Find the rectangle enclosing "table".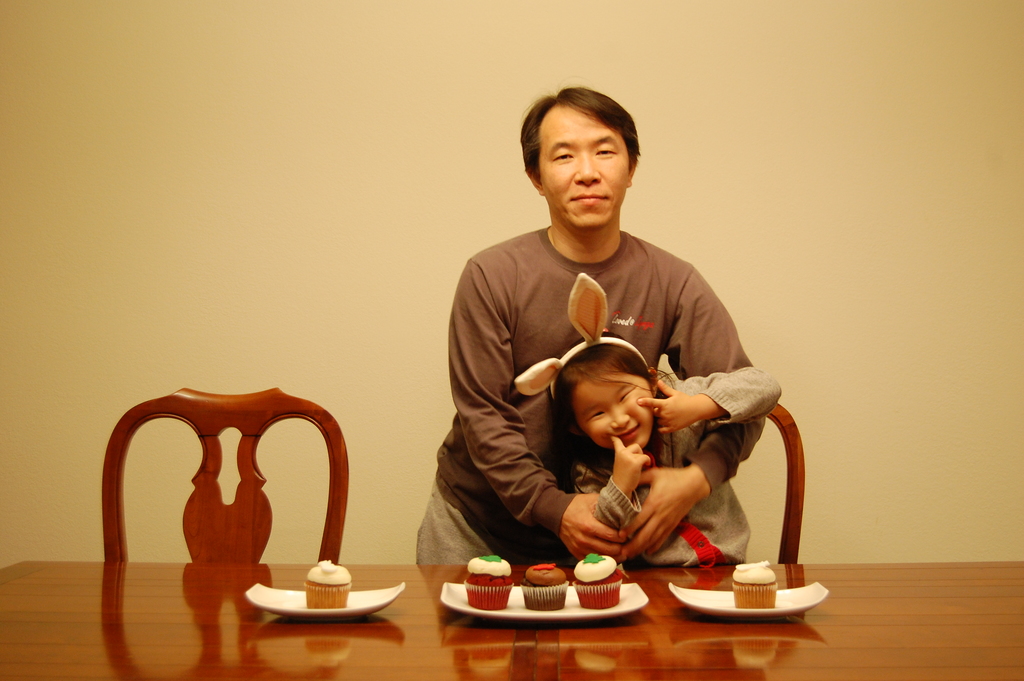
(0, 564, 1023, 680).
